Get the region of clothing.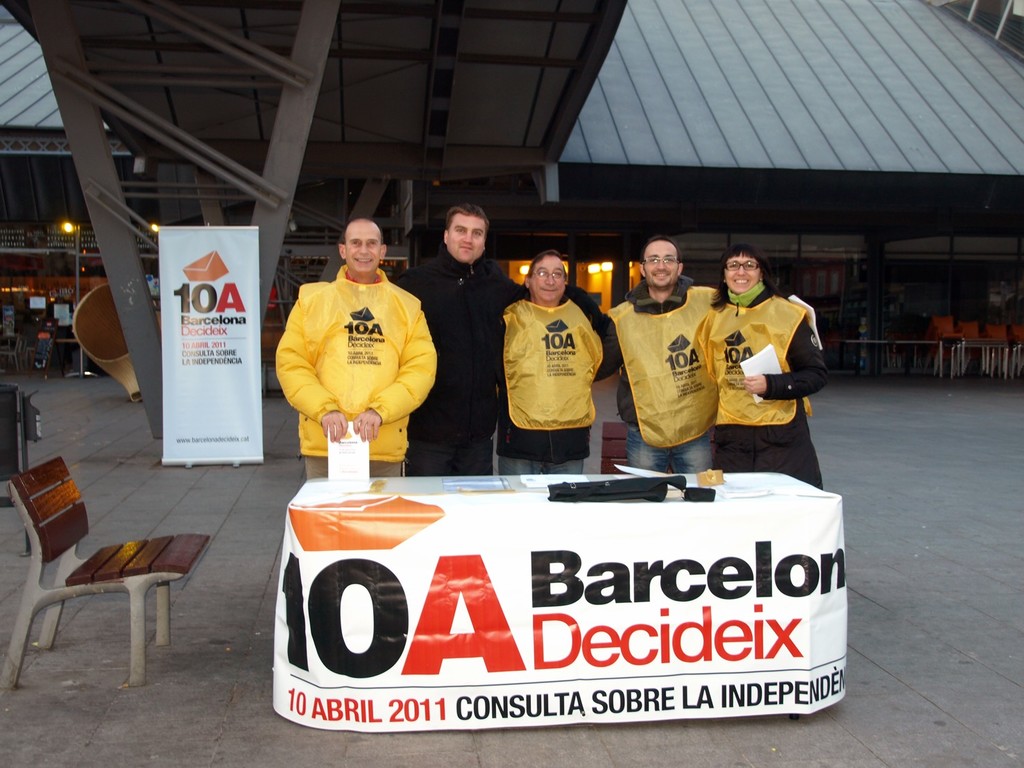
{"x1": 273, "y1": 278, "x2": 456, "y2": 479}.
